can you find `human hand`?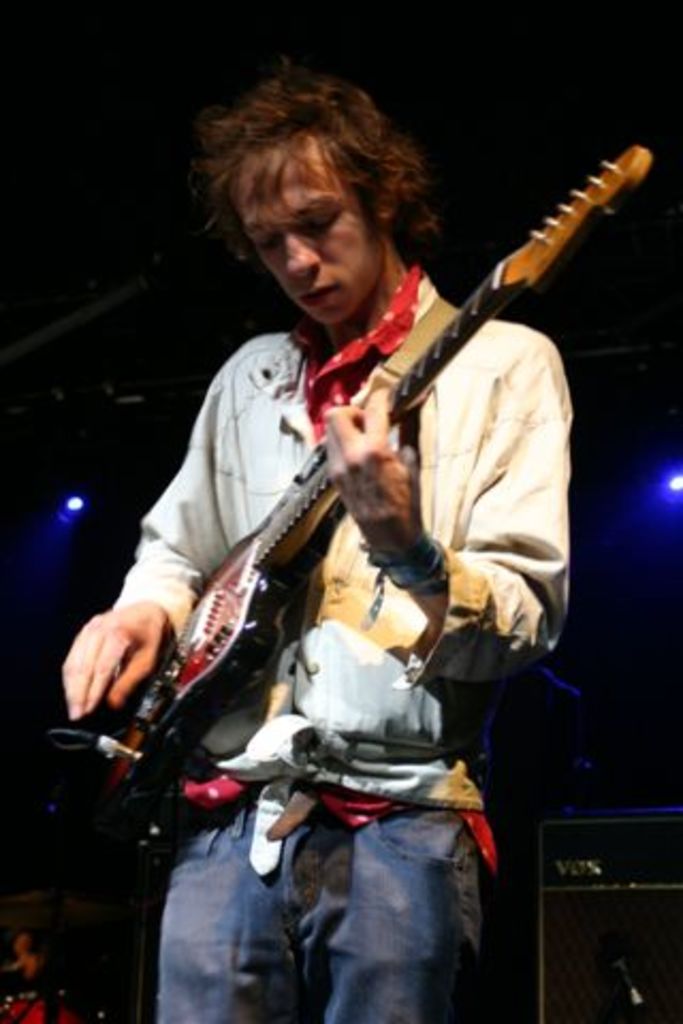
Yes, bounding box: 320:380:427:553.
